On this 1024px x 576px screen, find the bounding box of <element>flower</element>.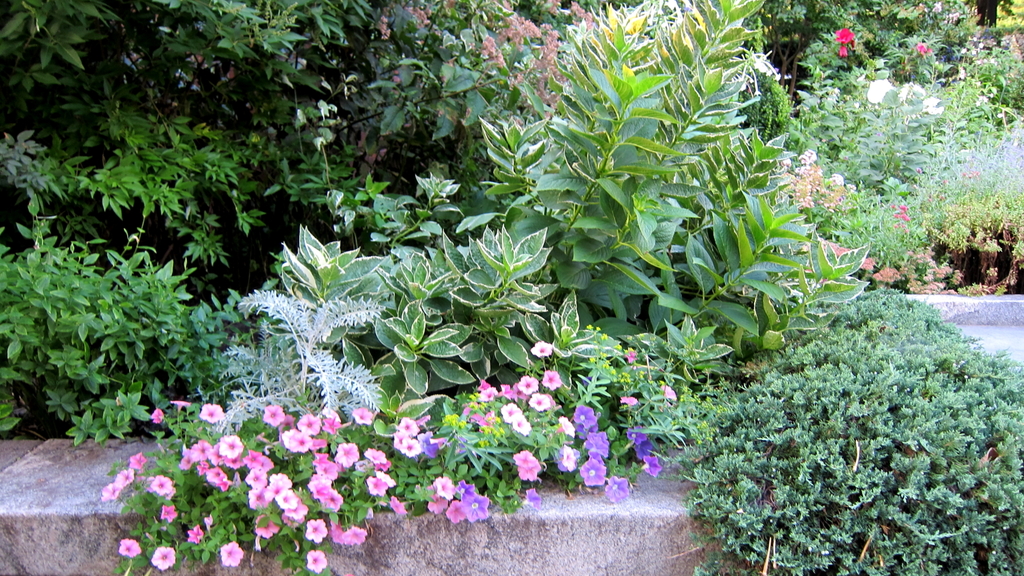
Bounding box: bbox(556, 420, 577, 438).
